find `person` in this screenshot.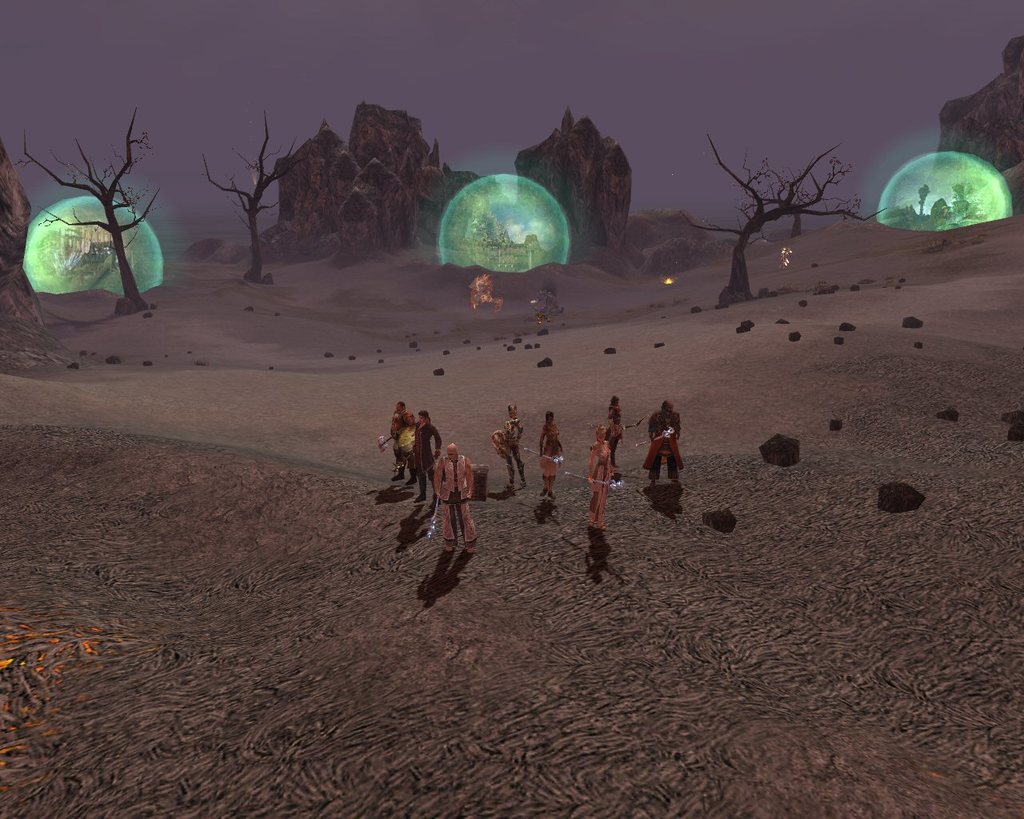
The bounding box for `person` is left=604, top=395, right=624, bottom=479.
